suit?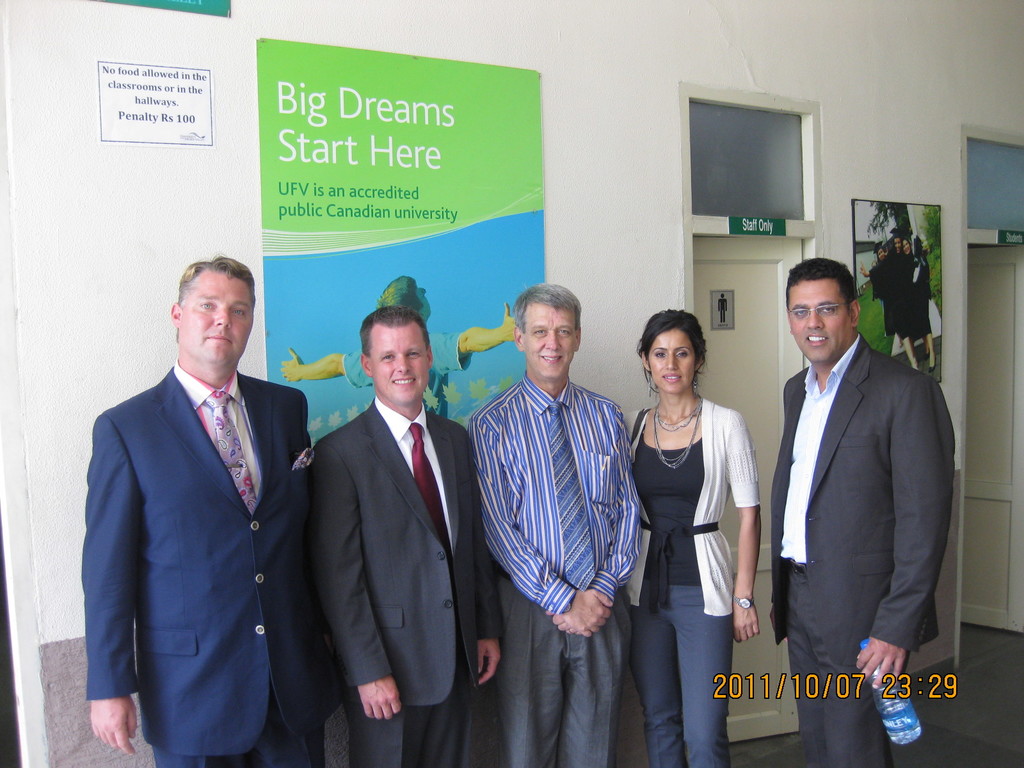
(295, 296, 476, 762)
